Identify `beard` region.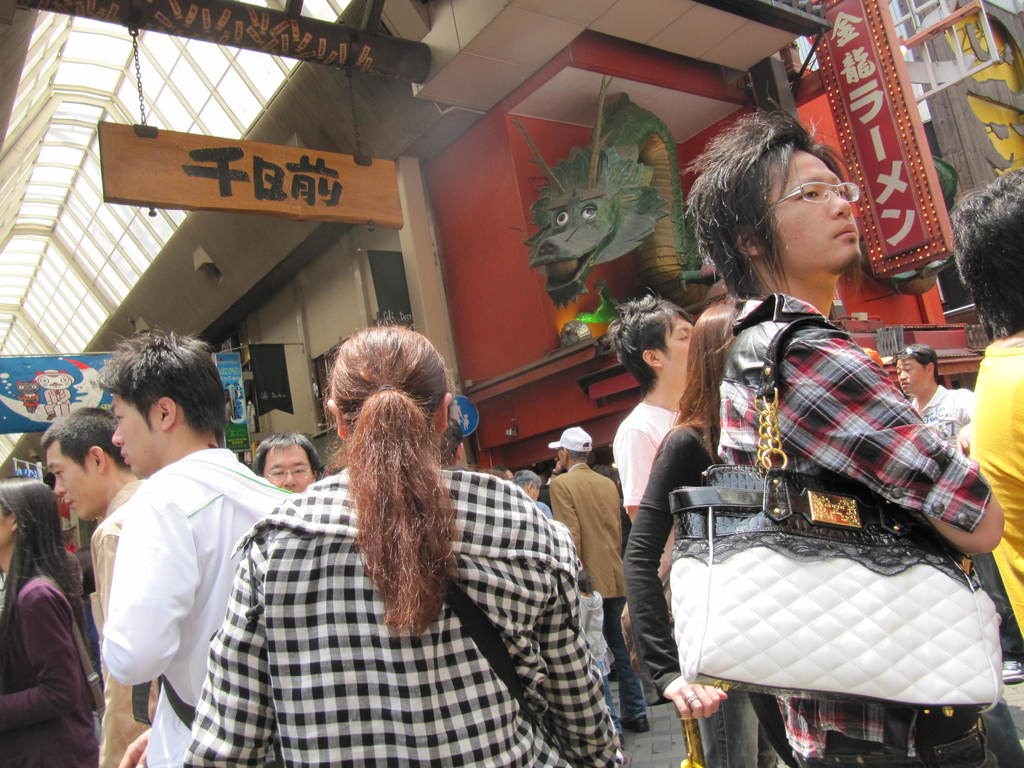
Region: (left=831, top=249, right=860, bottom=273).
